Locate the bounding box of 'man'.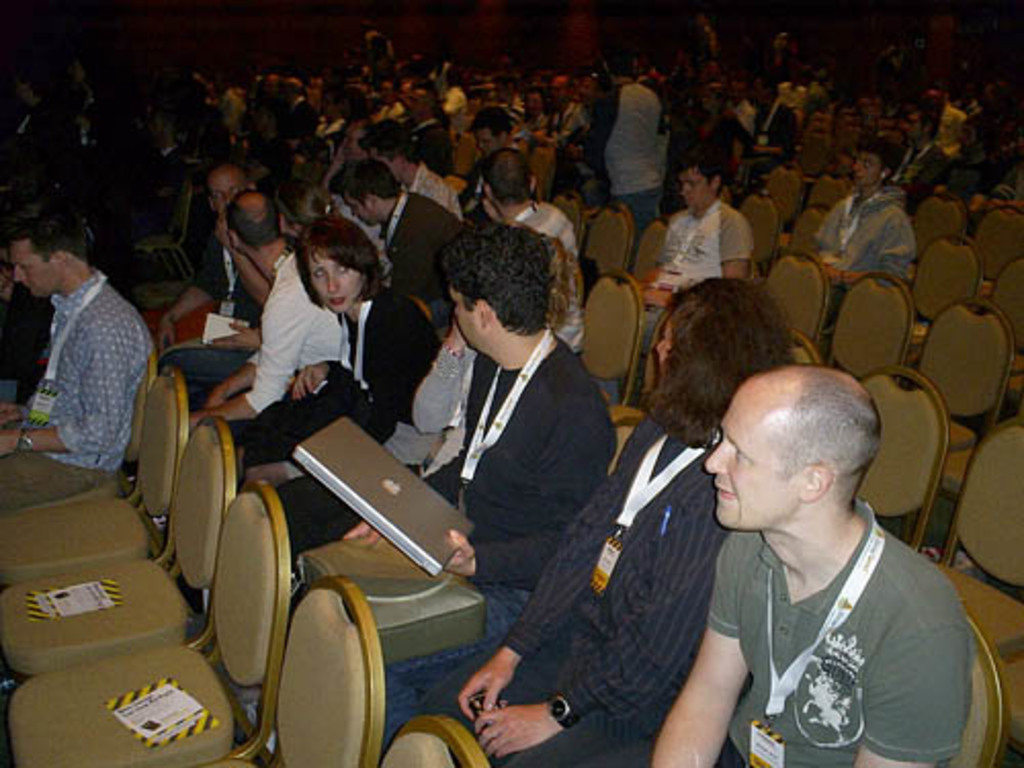
Bounding box: locate(555, 66, 608, 143).
